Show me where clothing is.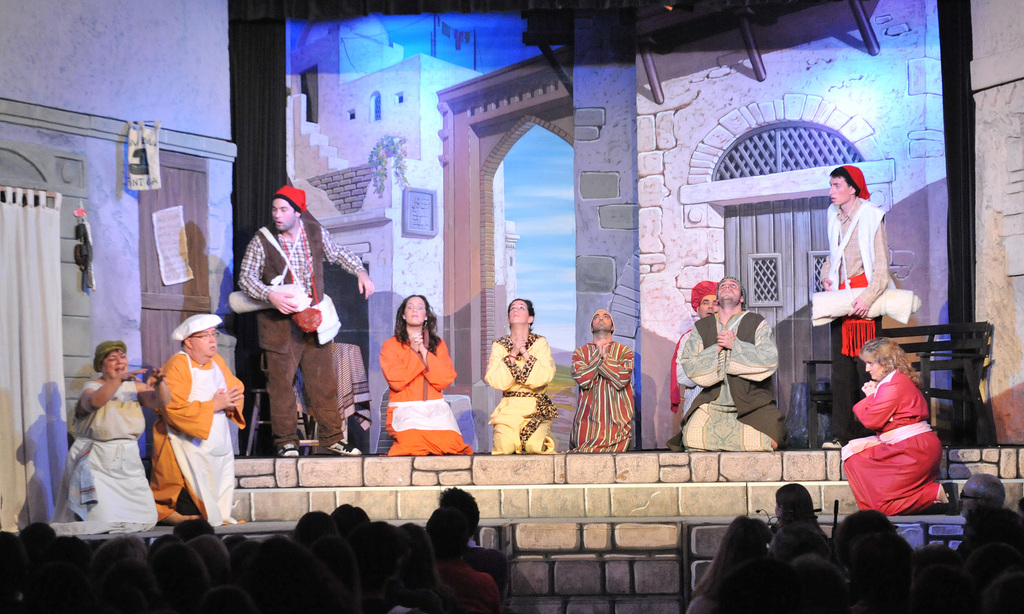
clothing is at [left=673, top=304, right=790, bottom=447].
